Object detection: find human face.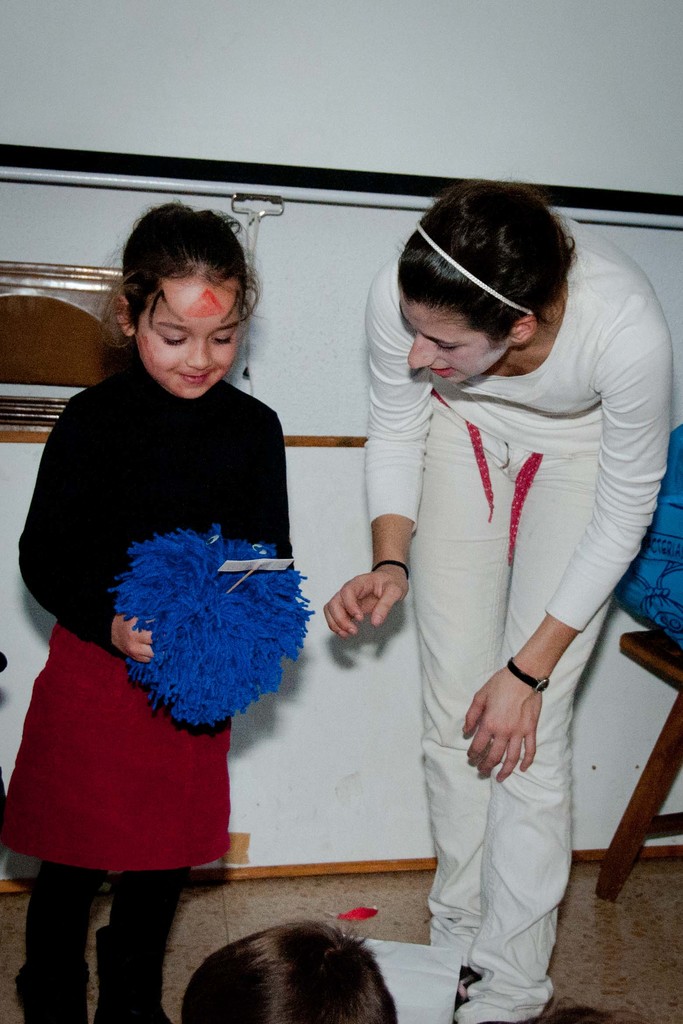
BBox(396, 285, 513, 383).
